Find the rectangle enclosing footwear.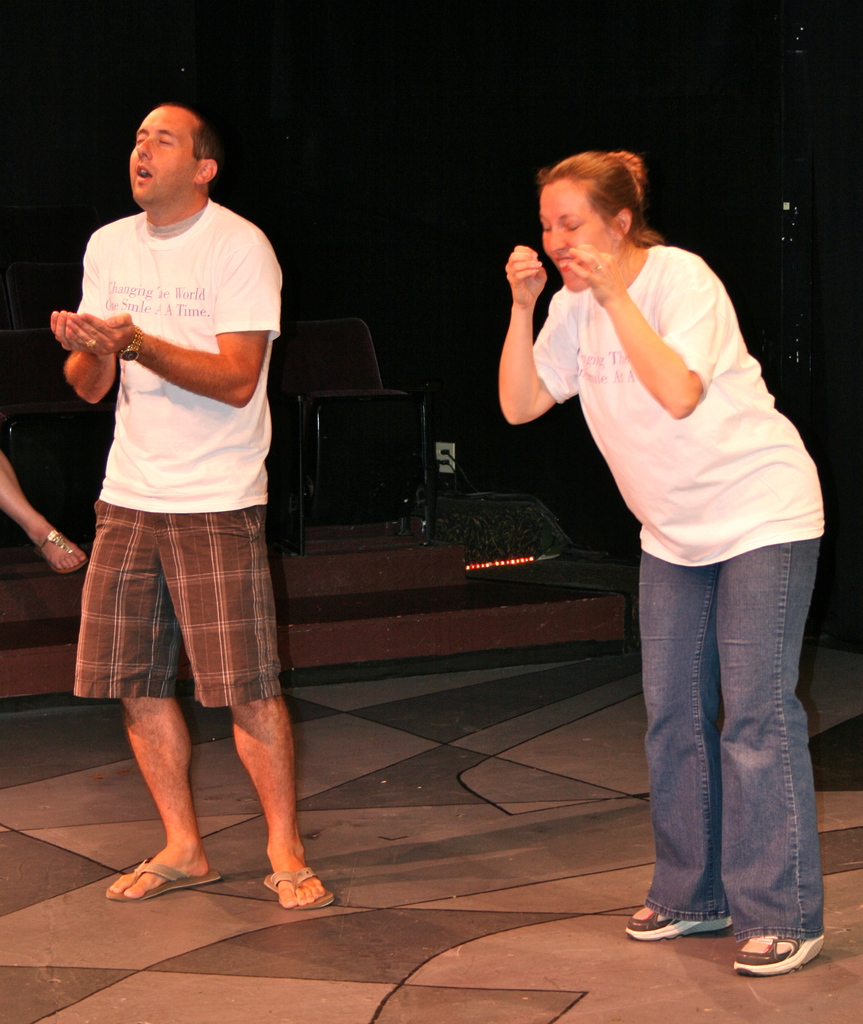
[257,868,336,906].
